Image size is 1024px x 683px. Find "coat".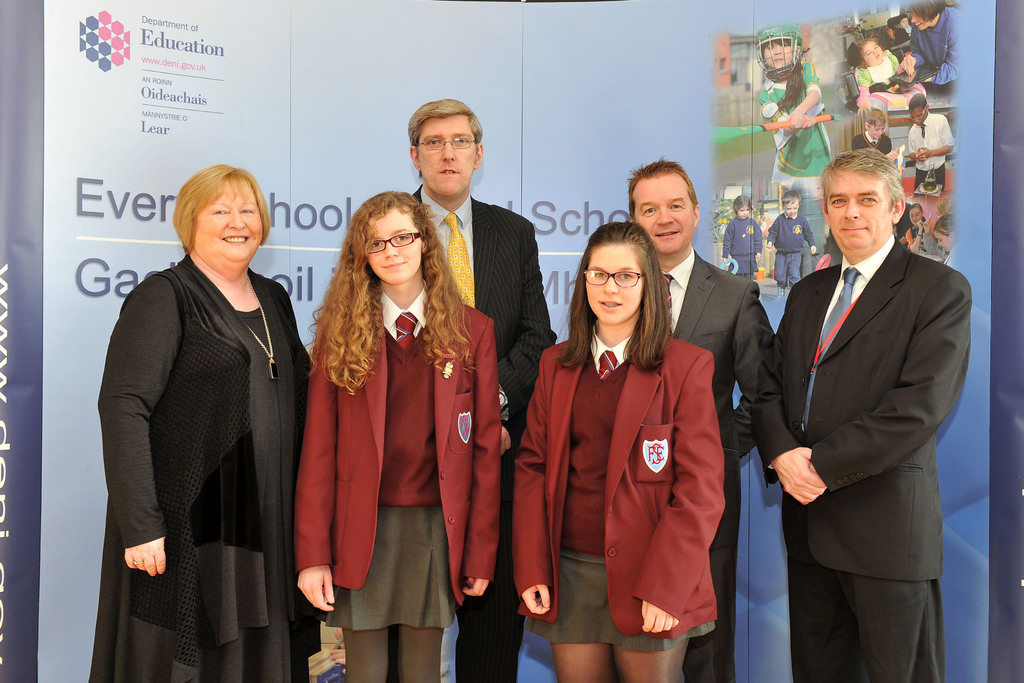
410, 187, 561, 472.
